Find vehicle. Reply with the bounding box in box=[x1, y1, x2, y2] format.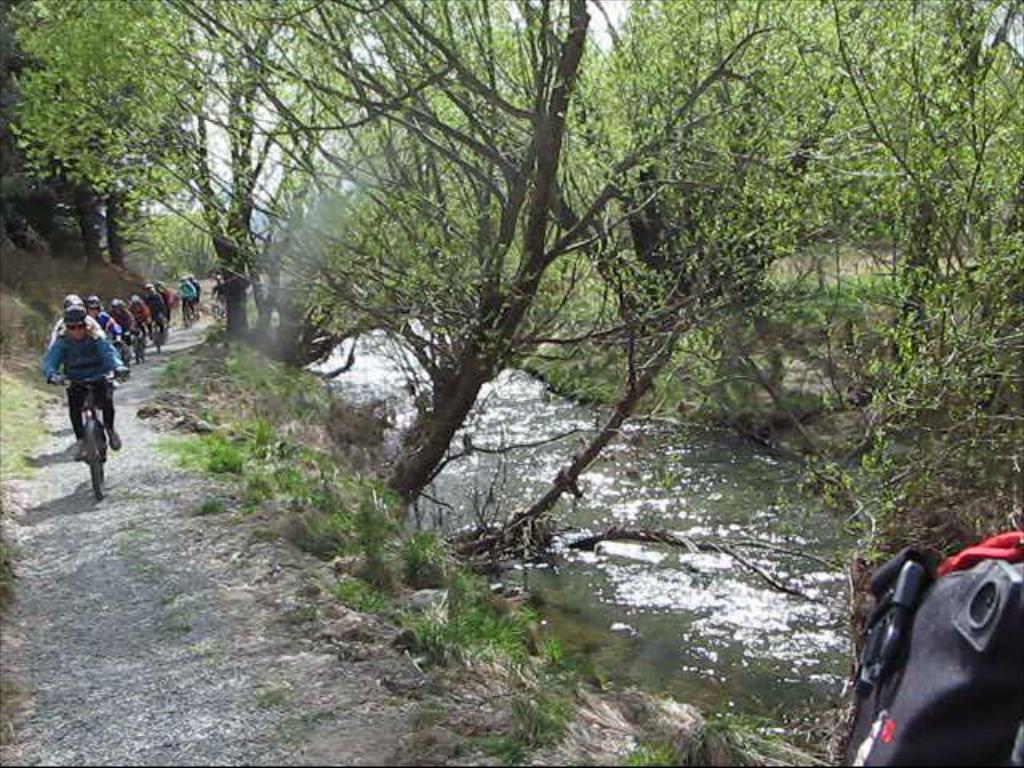
box=[54, 370, 115, 494].
